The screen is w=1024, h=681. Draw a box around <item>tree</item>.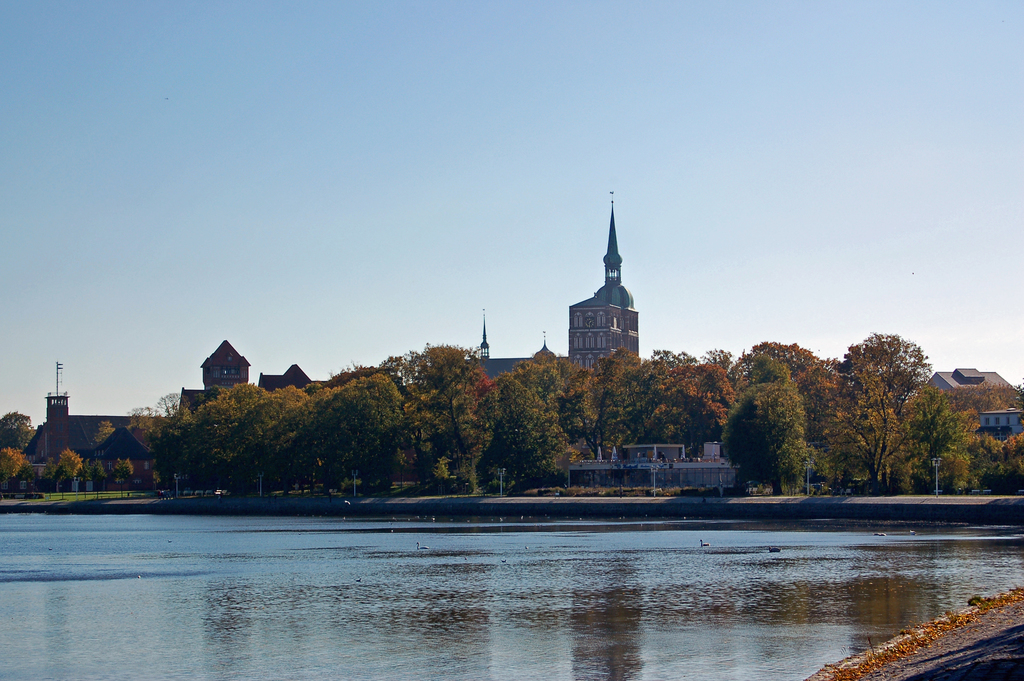
824,313,963,494.
